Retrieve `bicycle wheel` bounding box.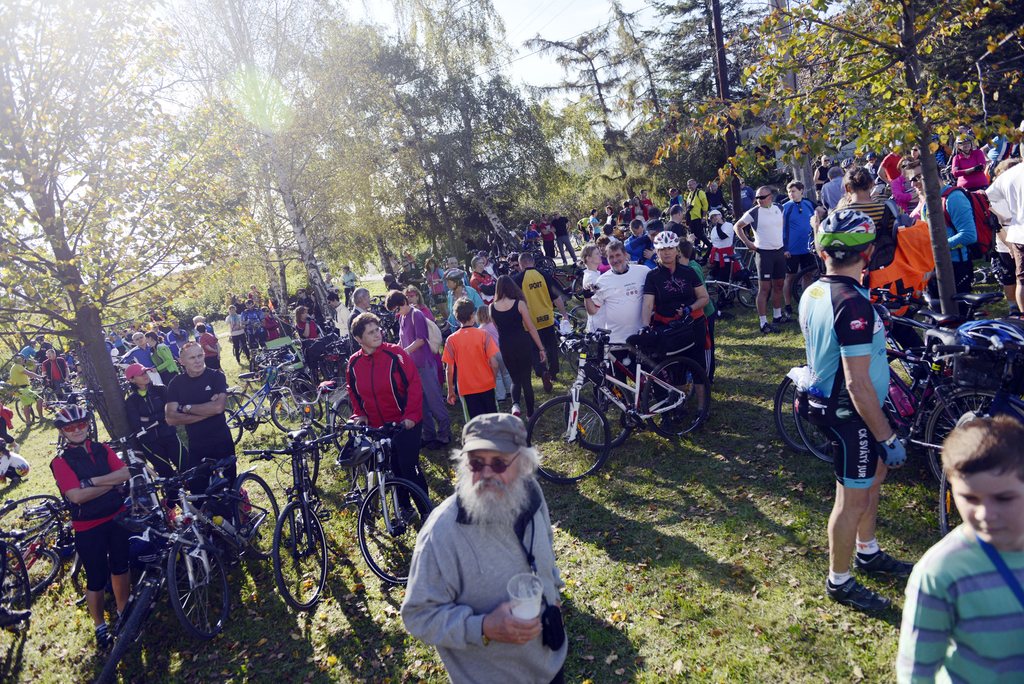
Bounding box: {"left": 523, "top": 395, "right": 605, "bottom": 484}.
